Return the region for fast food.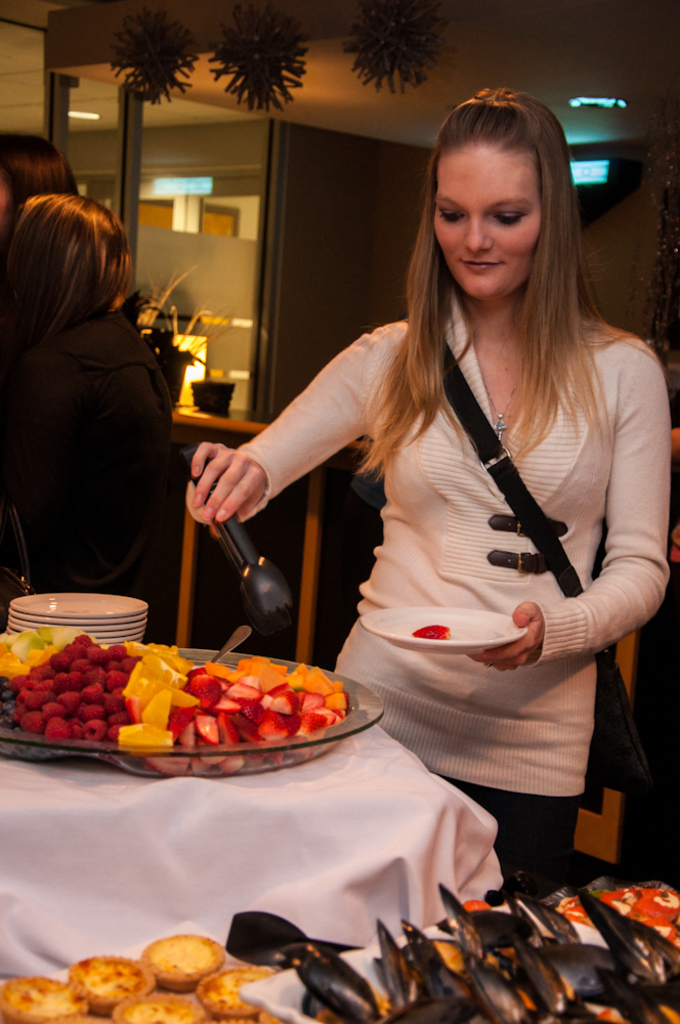
237 869 679 1023.
